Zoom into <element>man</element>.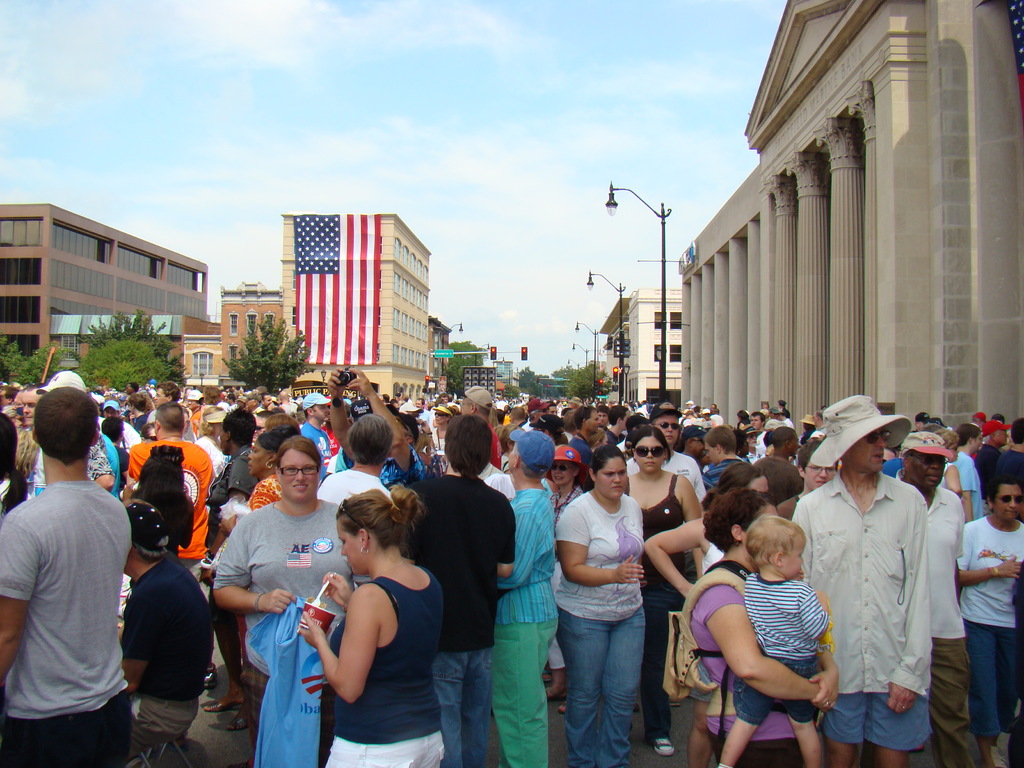
Zoom target: pyautogui.locateOnScreen(127, 401, 215, 580).
